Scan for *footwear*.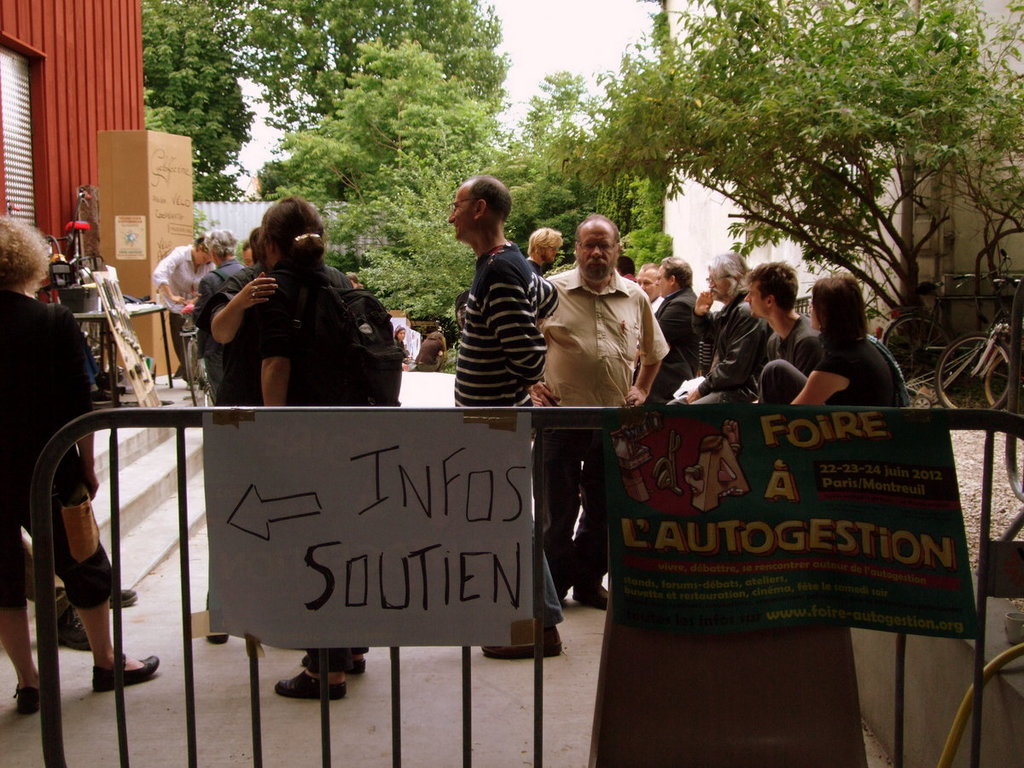
Scan result: [204, 630, 230, 650].
